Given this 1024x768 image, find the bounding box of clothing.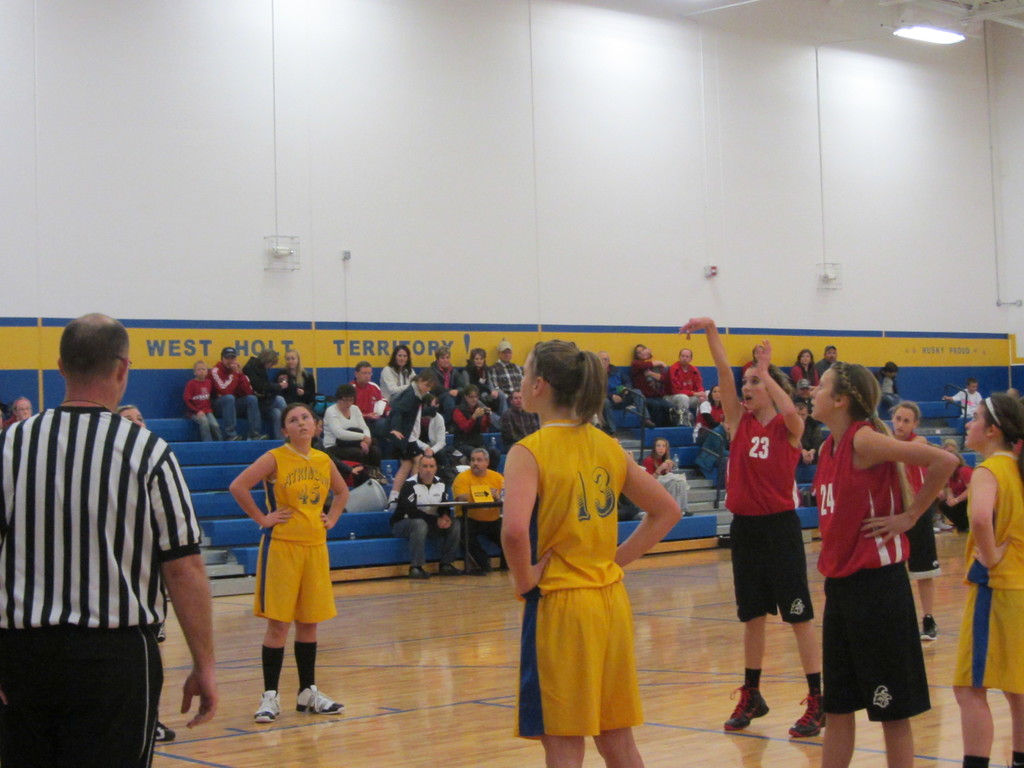
[left=385, top=388, right=426, bottom=456].
